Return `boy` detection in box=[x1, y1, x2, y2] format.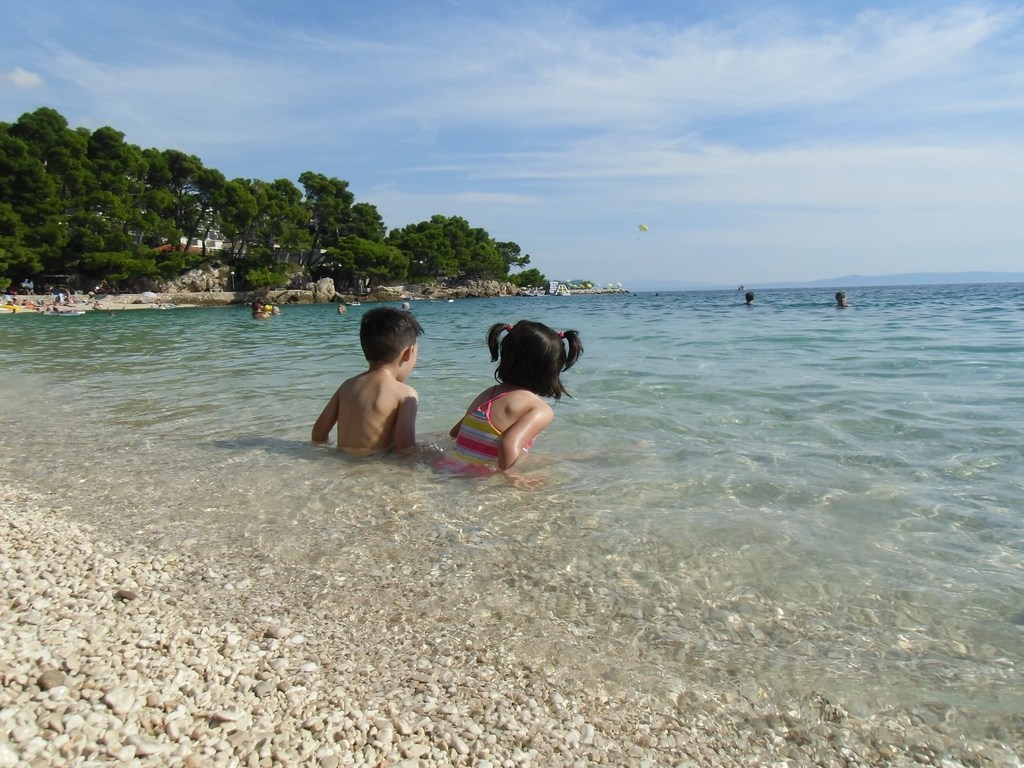
box=[296, 307, 440, 462].
